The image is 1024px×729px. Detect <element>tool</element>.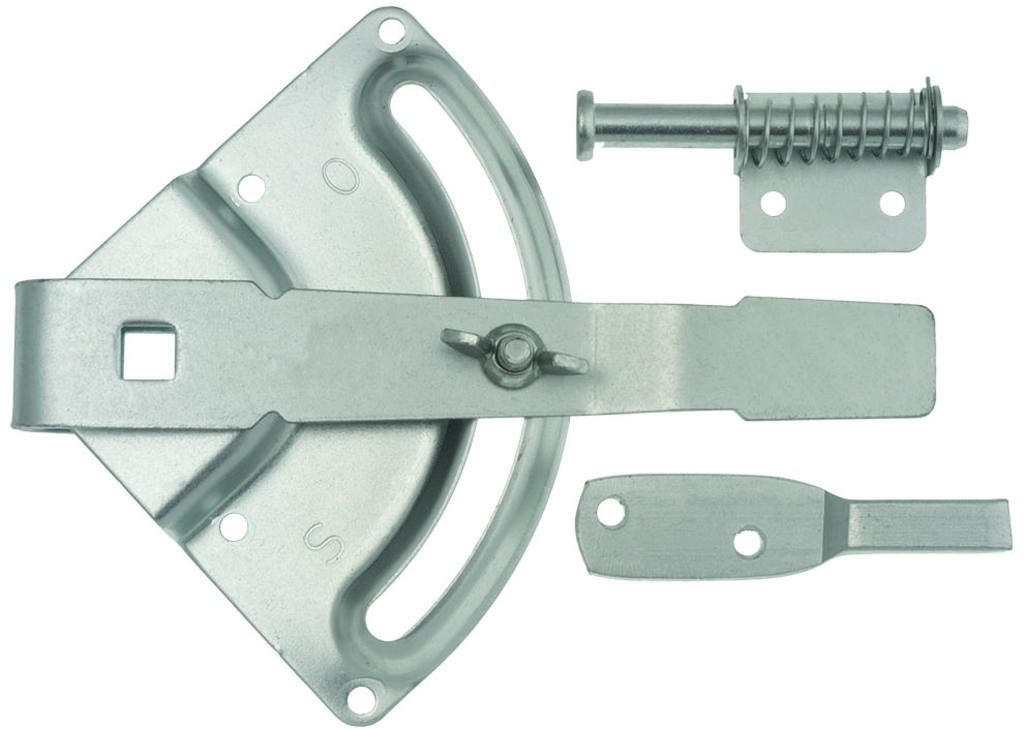
Detection: 526 462 1003 621.
